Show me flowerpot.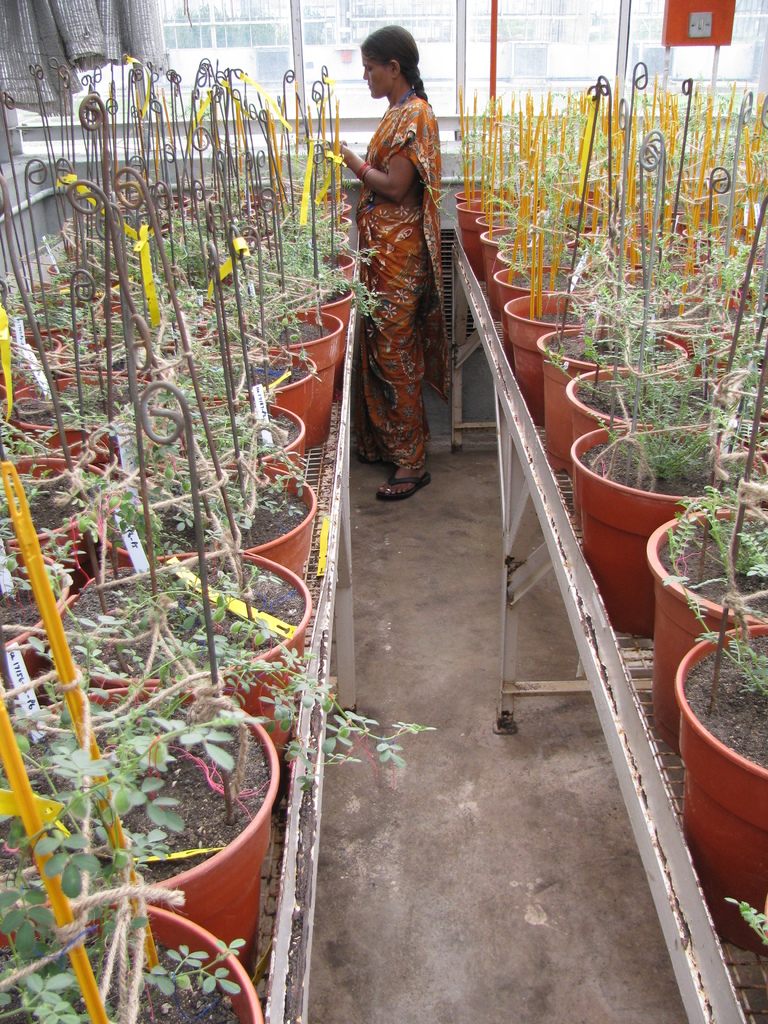
flowerpot is here: 0, 540, 70, 681.
